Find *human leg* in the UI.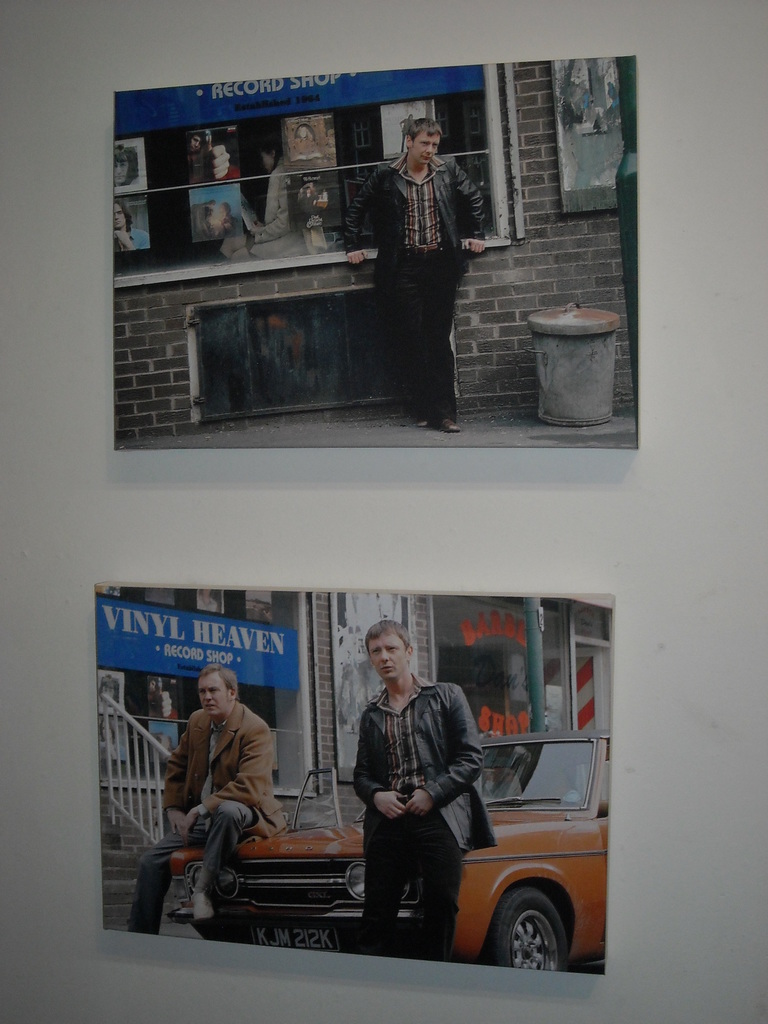
UI element at {"x1": 374, "y1": 247, "x2": 417, "y2": 419}.
